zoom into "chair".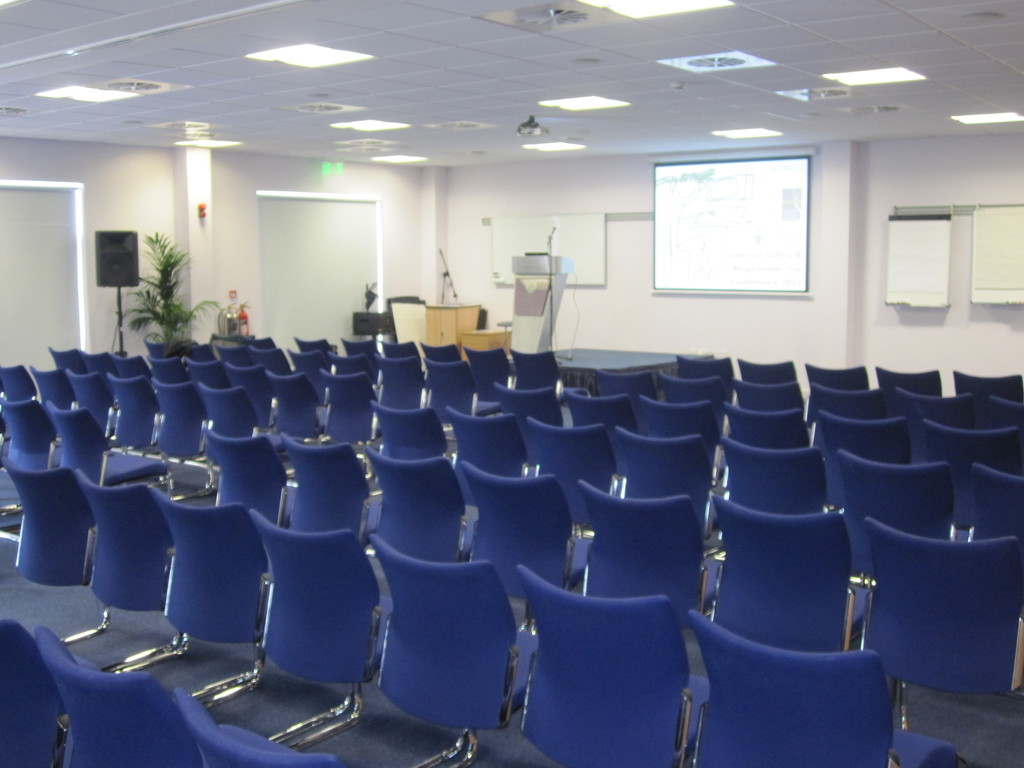
Zoom target: (801, 362, 871, 392).
